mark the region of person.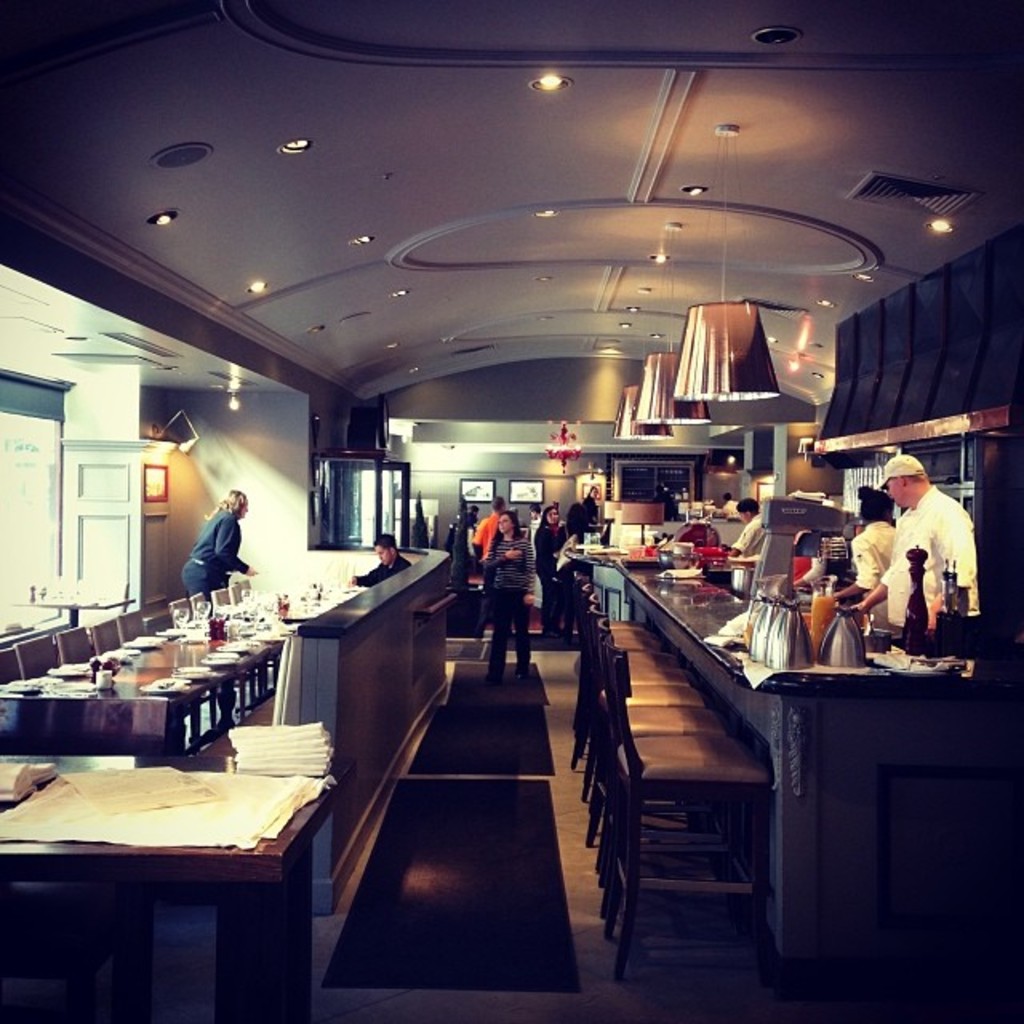
Region: (left=346, top=530, right=416, bottom=592).
